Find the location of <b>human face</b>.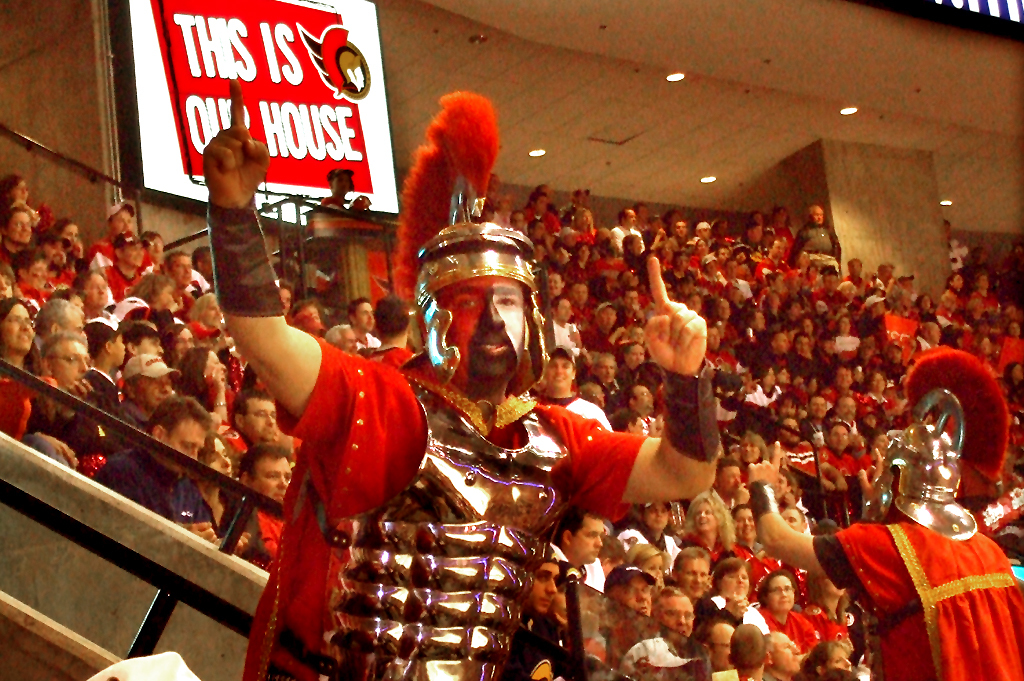
Location: [863,413,879,429].
